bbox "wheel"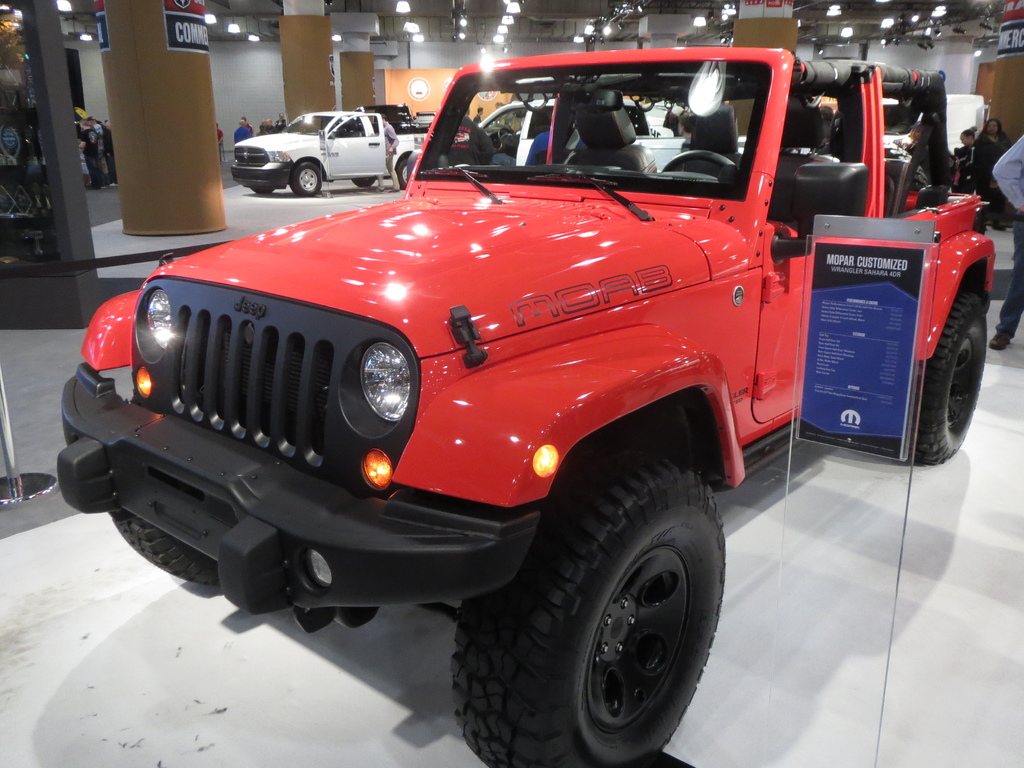
662, 149, 733, 172
